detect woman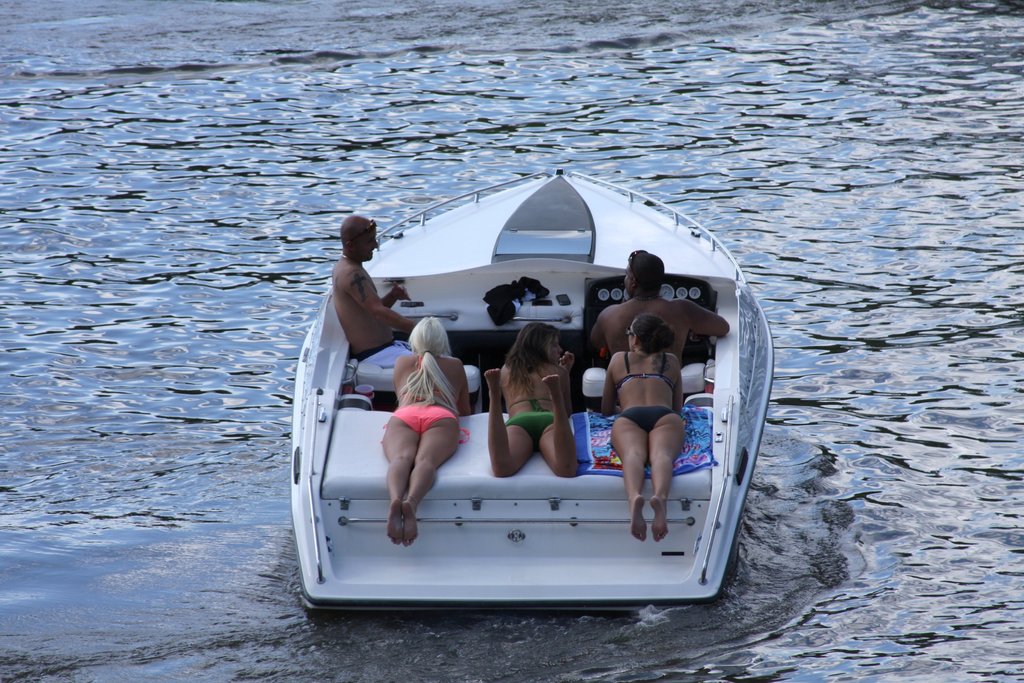
474/317/596/488
